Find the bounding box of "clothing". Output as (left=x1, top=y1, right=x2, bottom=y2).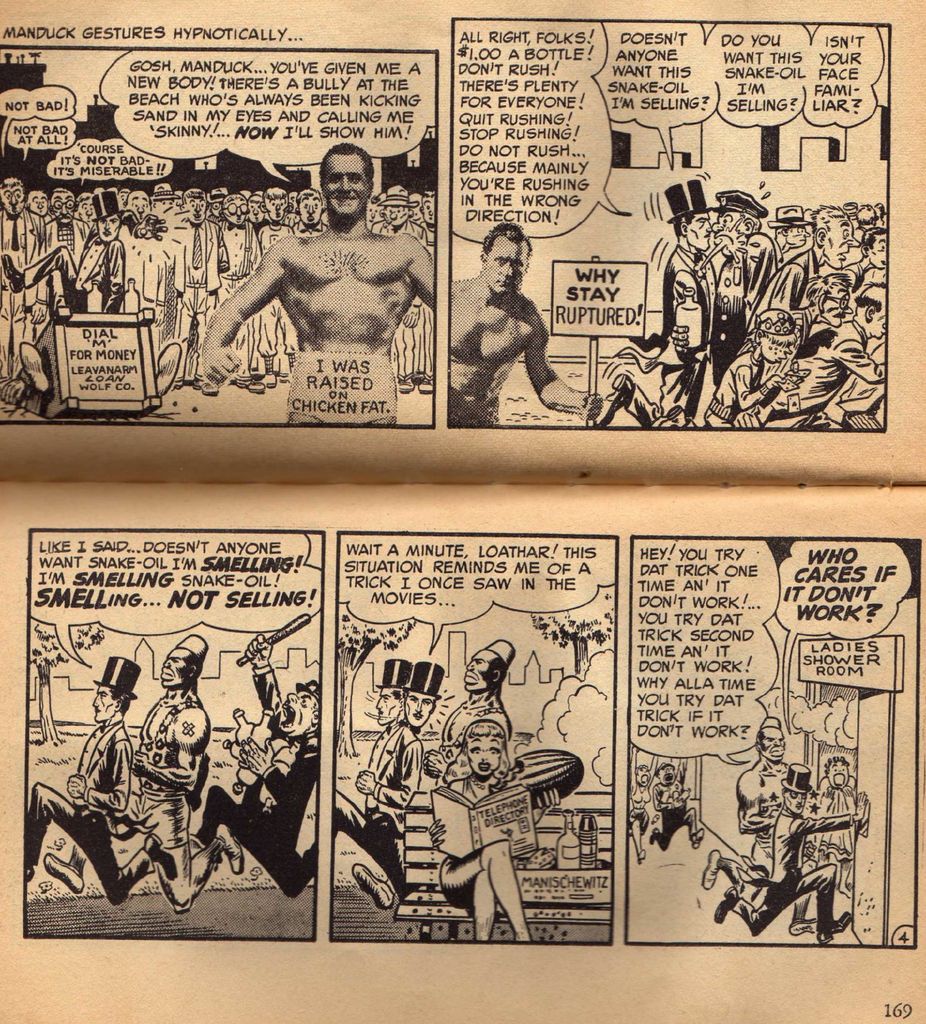
(left=628, top=778, right=653, bottom=830).
